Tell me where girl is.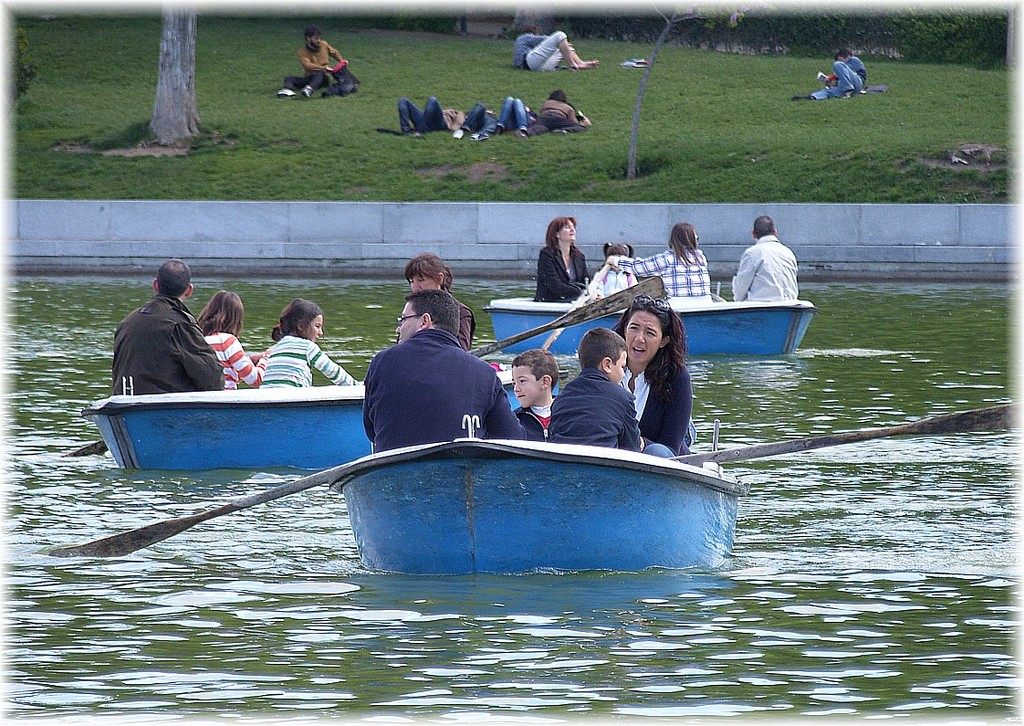
girl is at l=614, t=291, r=695, b=461.
